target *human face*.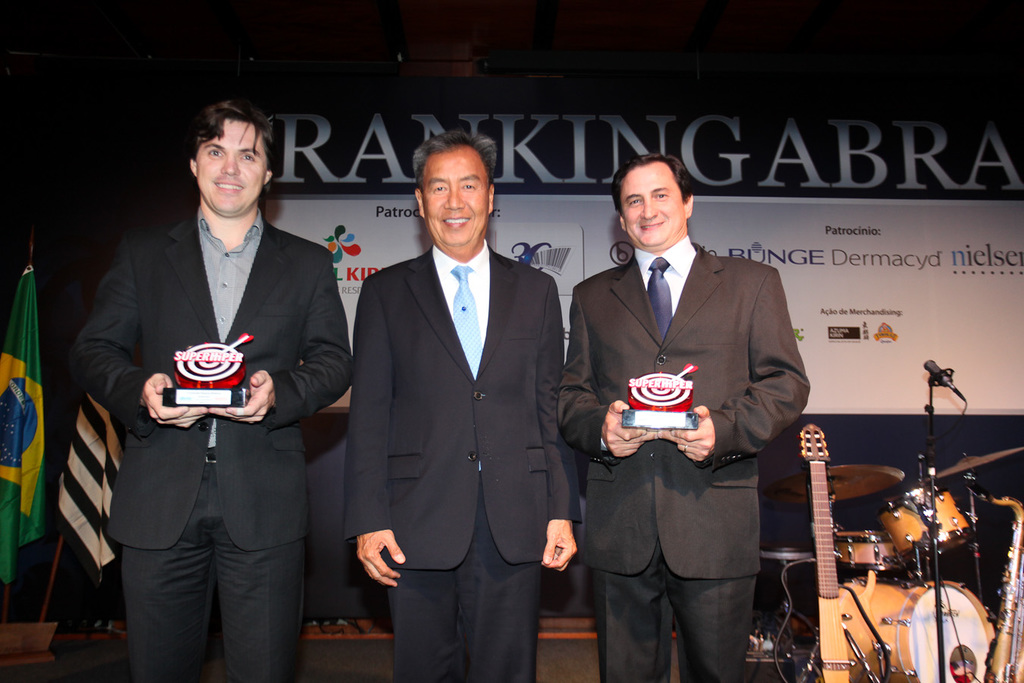
Target region: <region>412, 141, 496, 250</region>.
